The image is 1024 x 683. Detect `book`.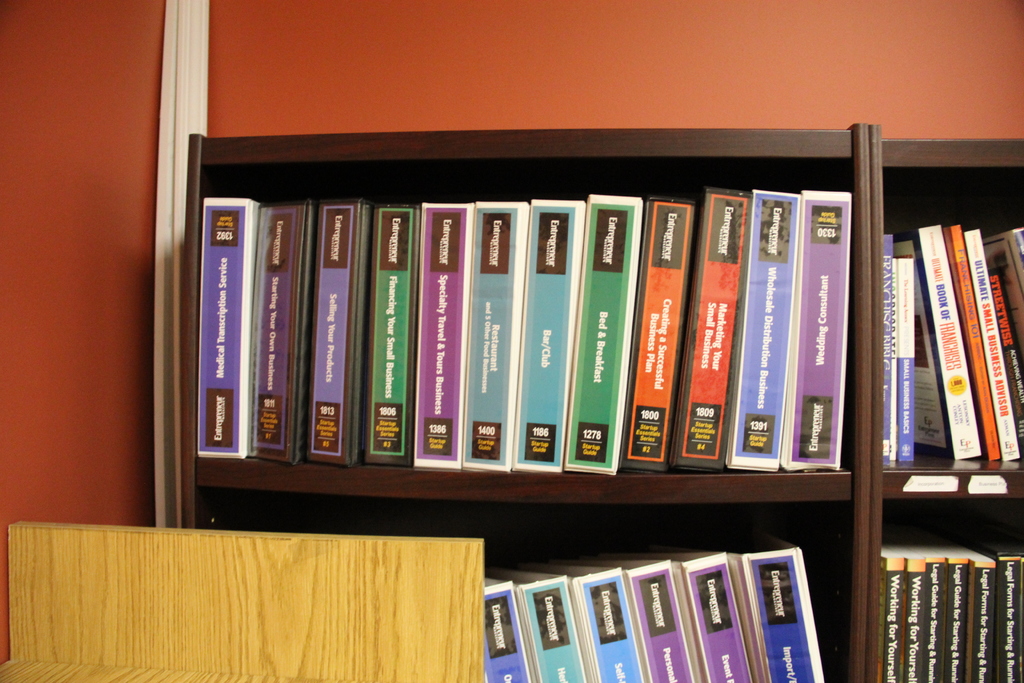
Detection: <box>200,194,263,463</box>.
